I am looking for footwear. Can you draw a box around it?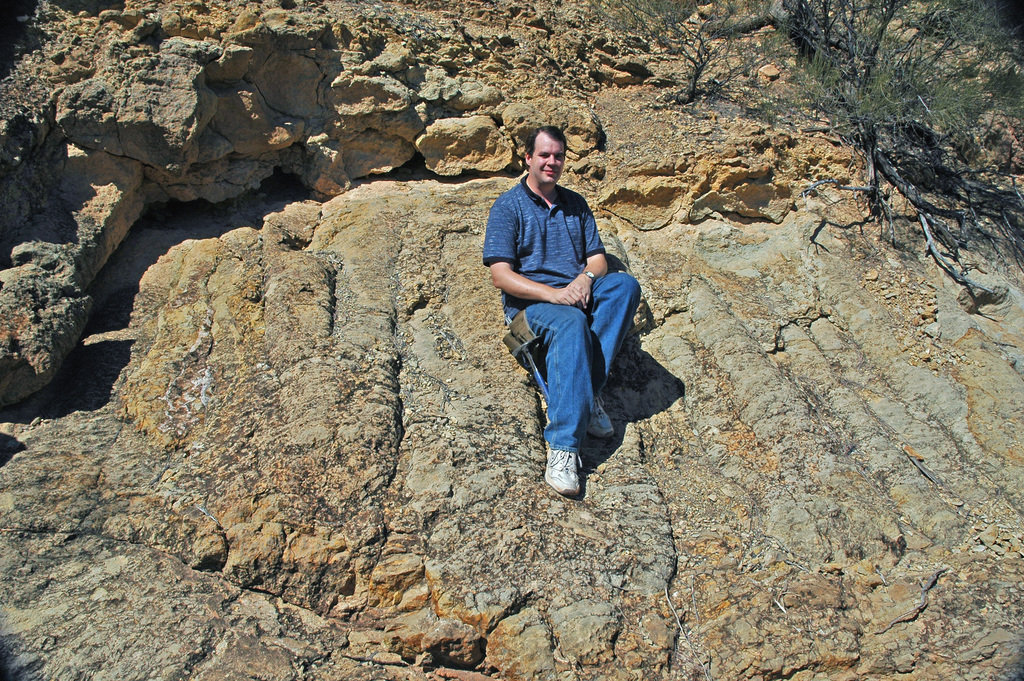
Sure, the bounding box is <region>588, 390, 616, 443</region>.
